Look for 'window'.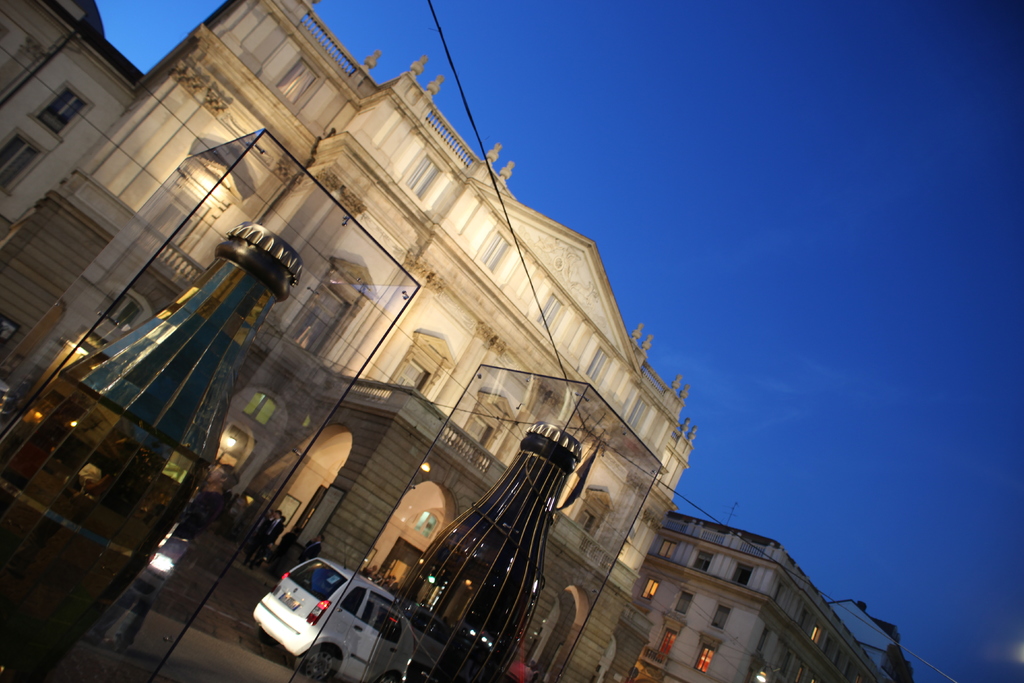
Found: left=92, top=295, right=145, bottom=333.
